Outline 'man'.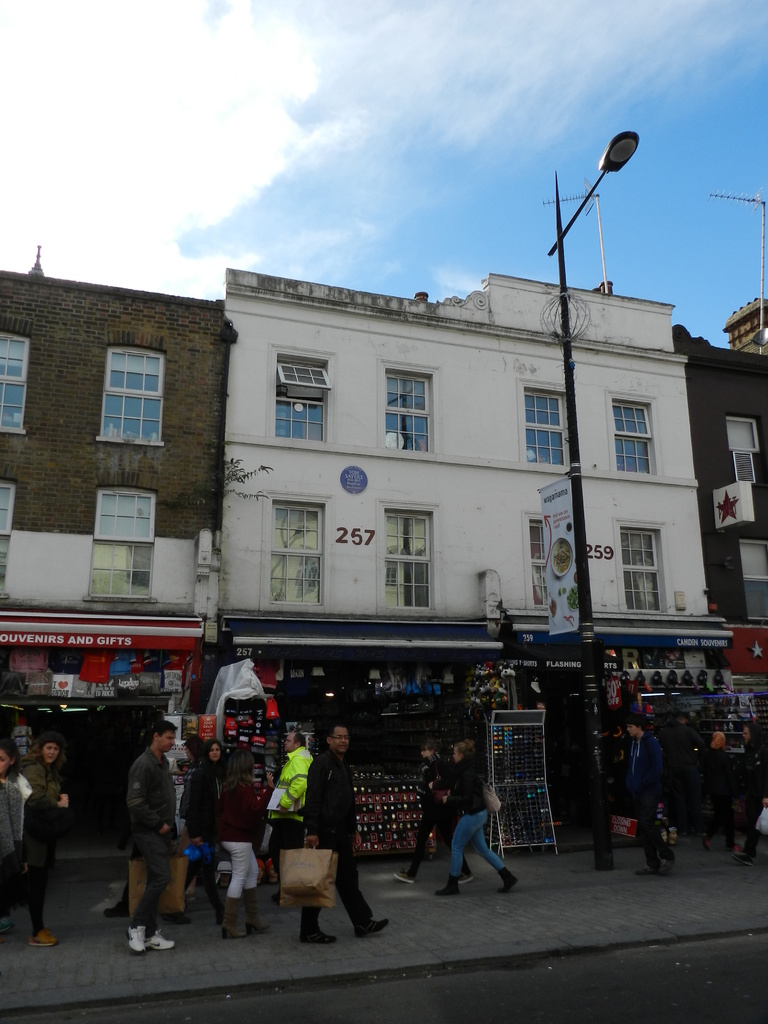
Outline: 618 721 668 884.
